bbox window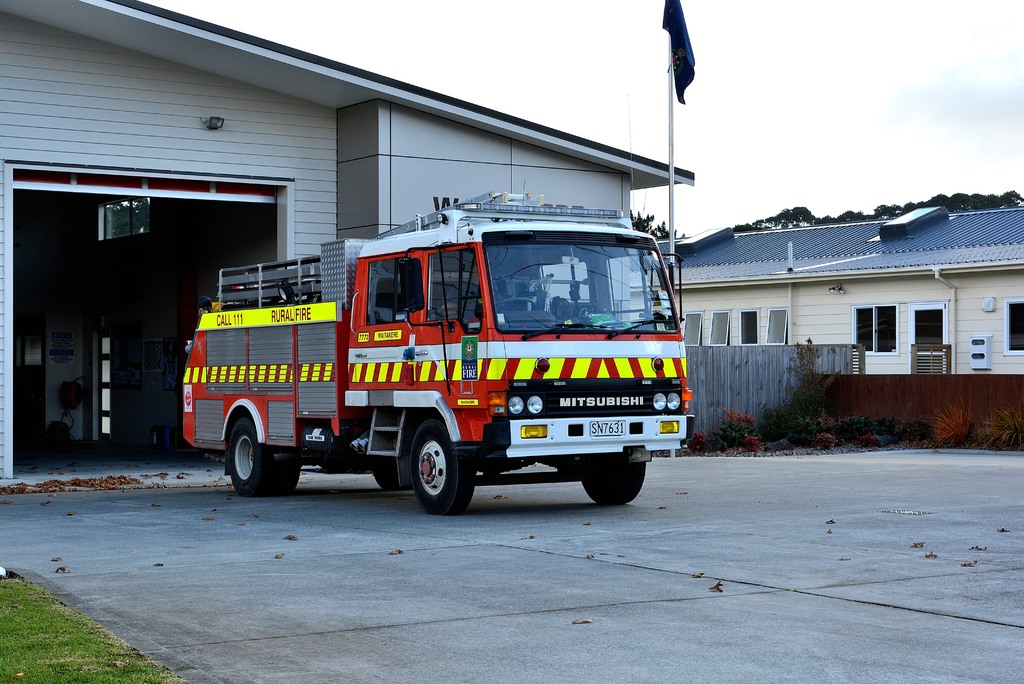
604:252:670:326
